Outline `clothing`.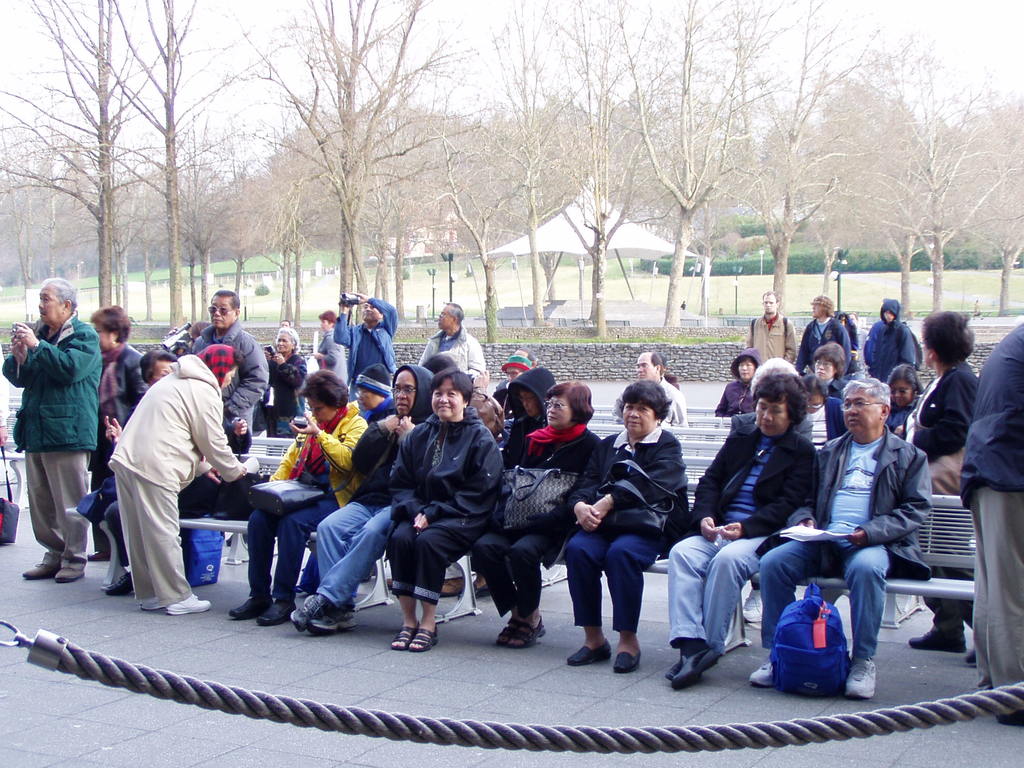
Outline: x1=99 y1=330 x2=235 y2=617.
